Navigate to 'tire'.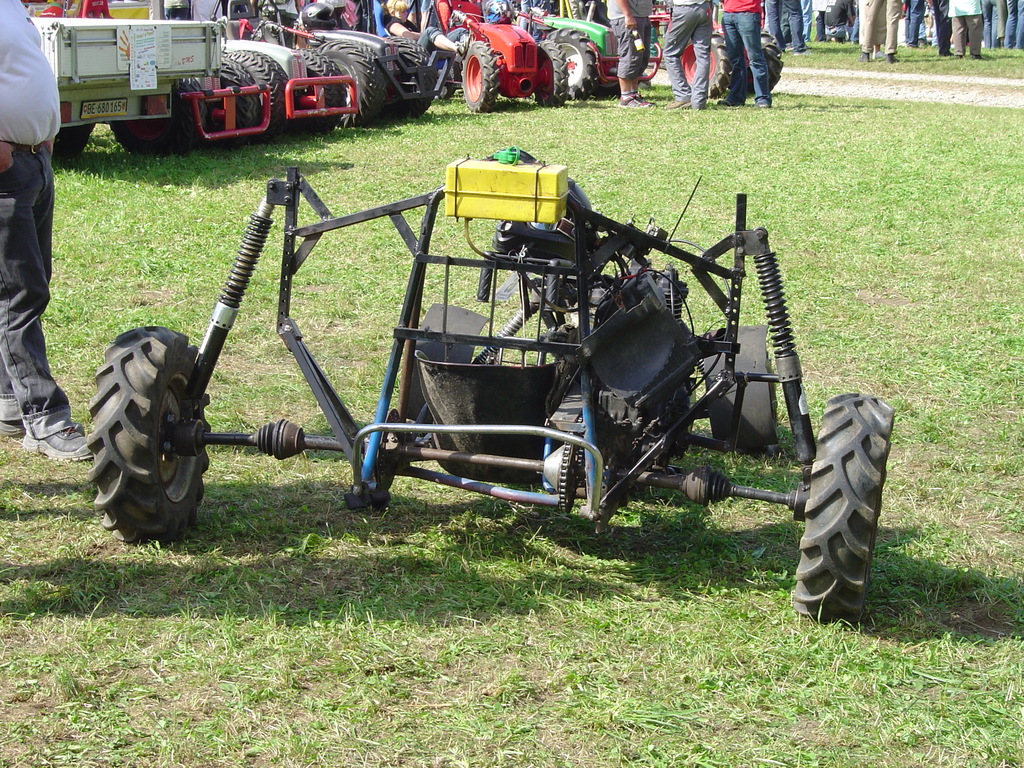
Navigation target: left=788, top=377, right=895, bottom=630.
